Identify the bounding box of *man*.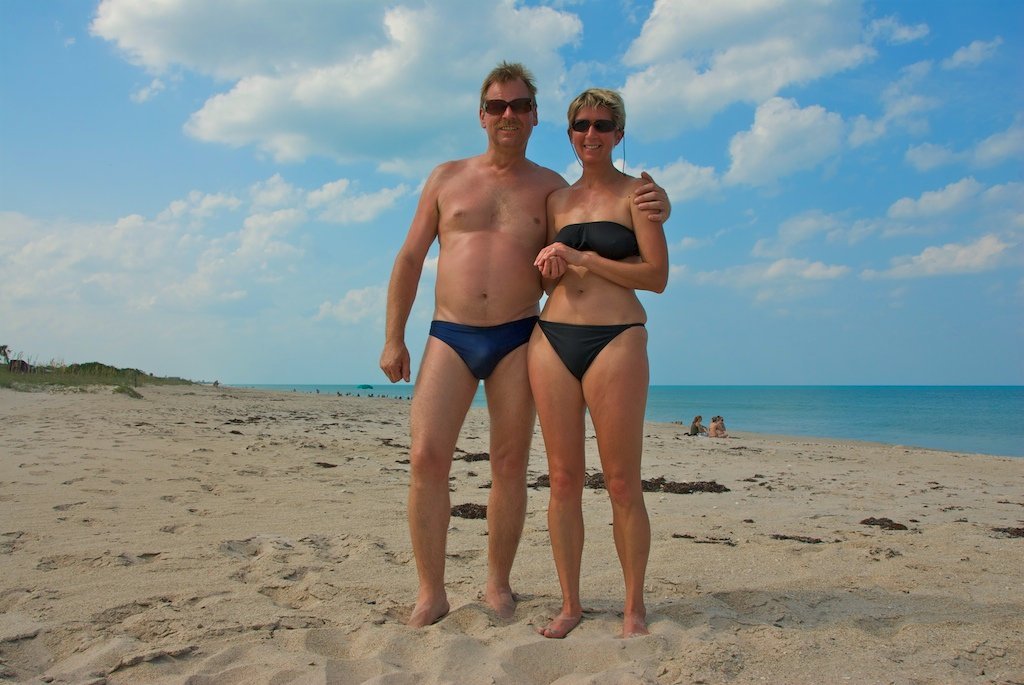
[378,58,673,627].
